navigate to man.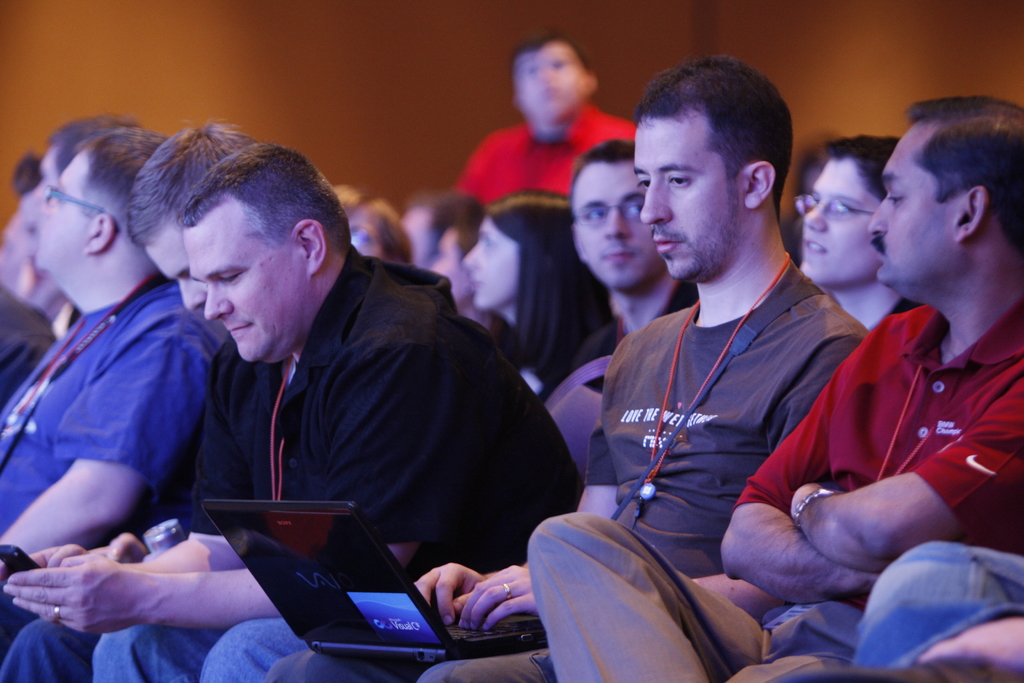
Navigation target: 440:38:635:212.
